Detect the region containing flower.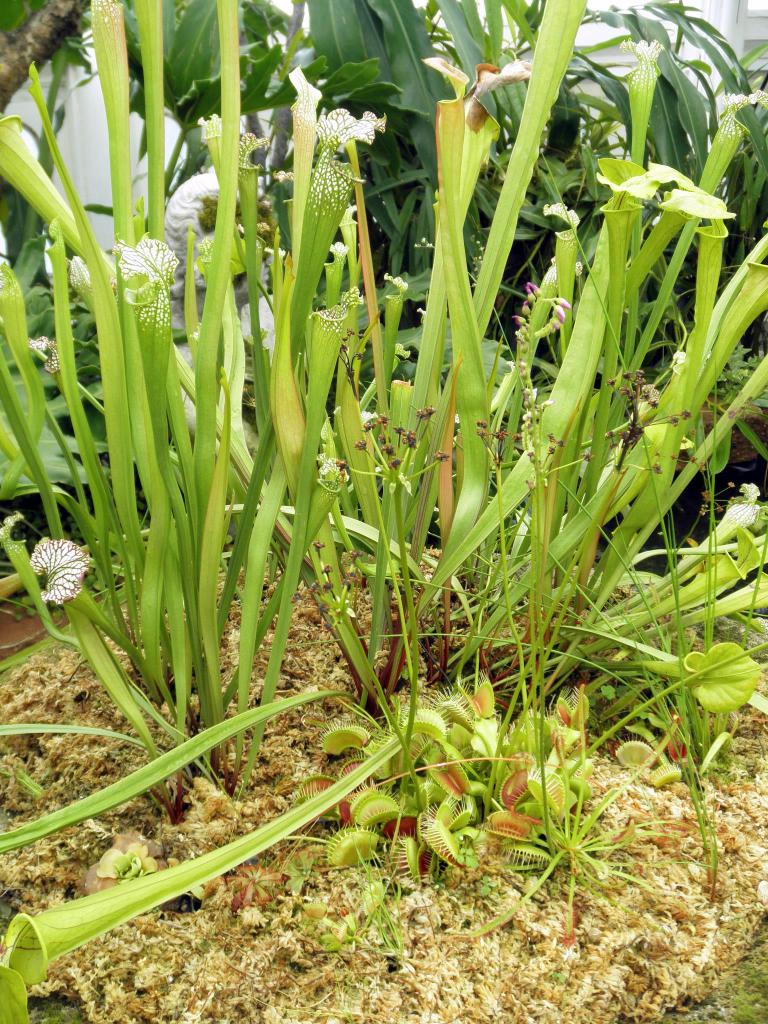
342/454/349/481.
